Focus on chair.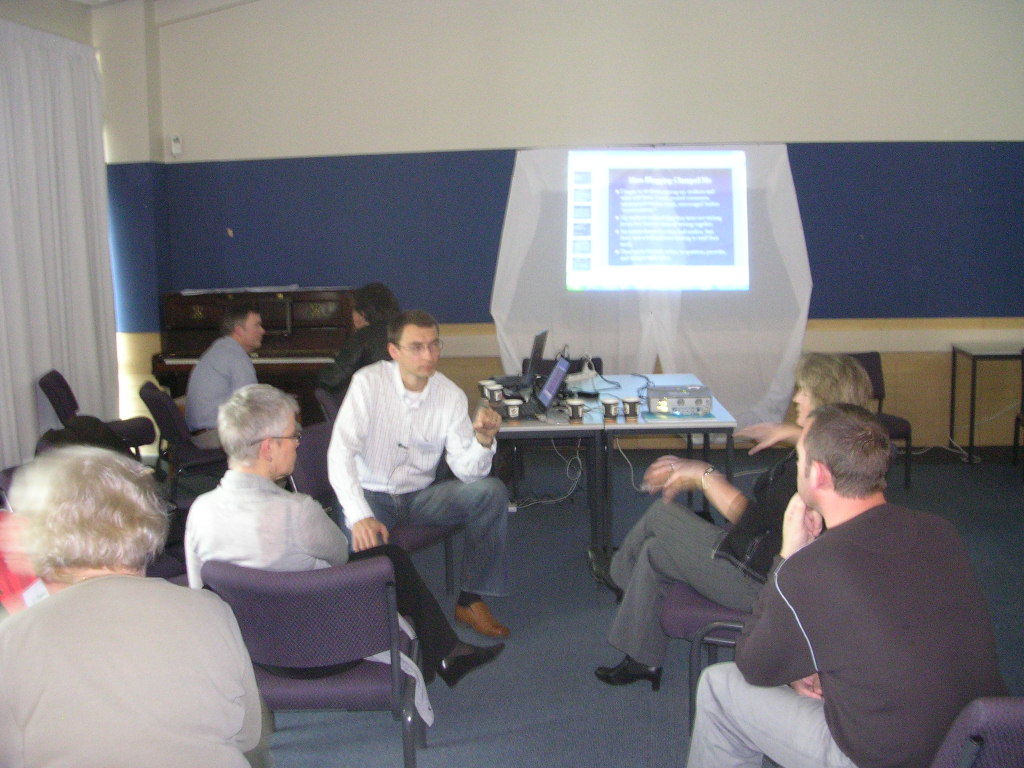
Focused at 852, 347, 917, 491.
